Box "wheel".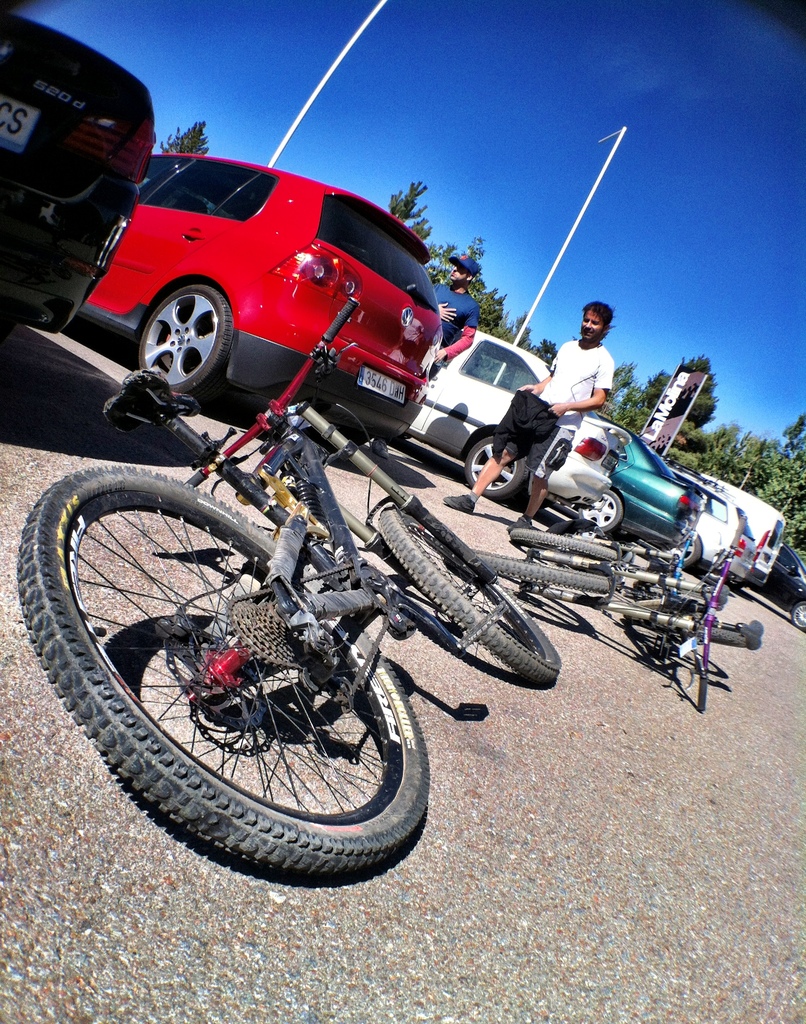
[x1=125, y1=257, x2=222, y2=391].
